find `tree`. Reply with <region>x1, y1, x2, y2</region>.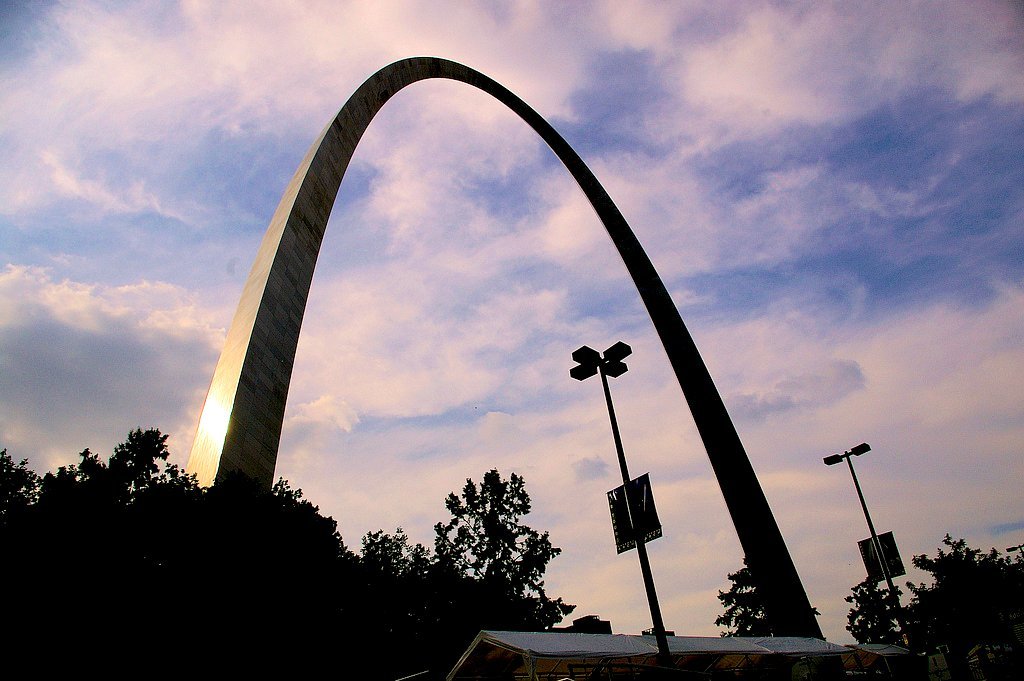
<region>709, 552, 783, 630</region>.
